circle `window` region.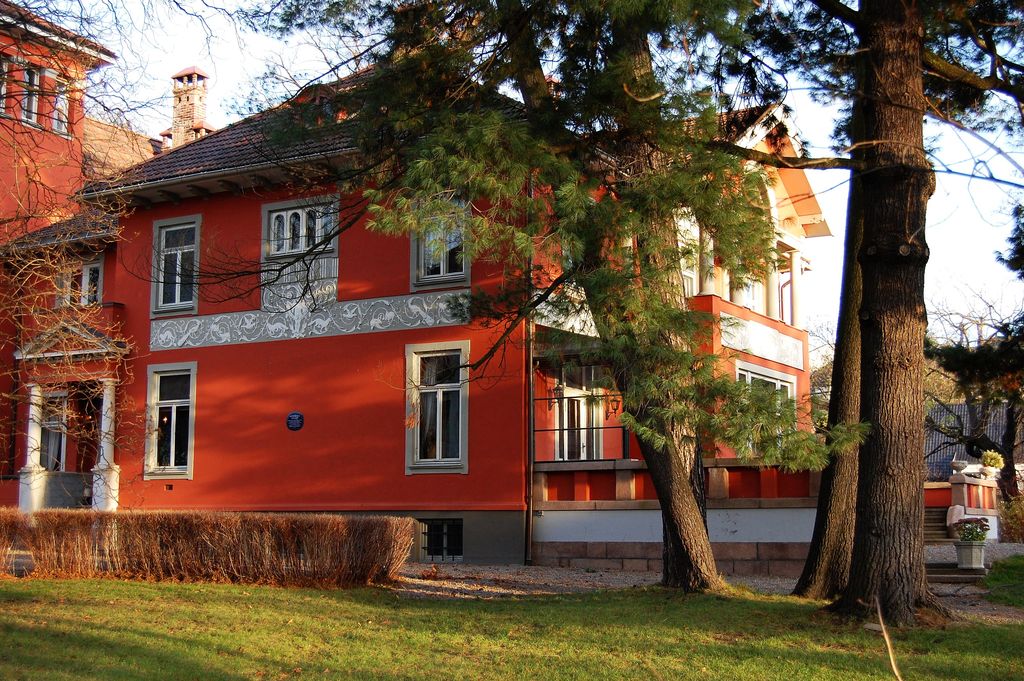
Region: BBox(410, 196, 469, 292).
